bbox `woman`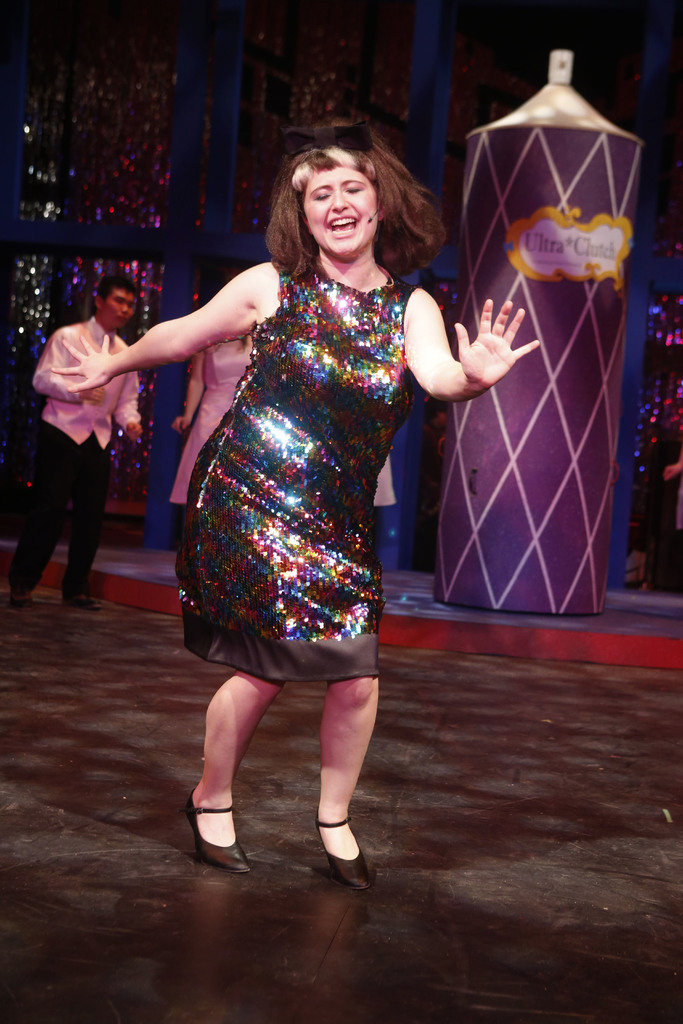
41, 116, 545, 893
